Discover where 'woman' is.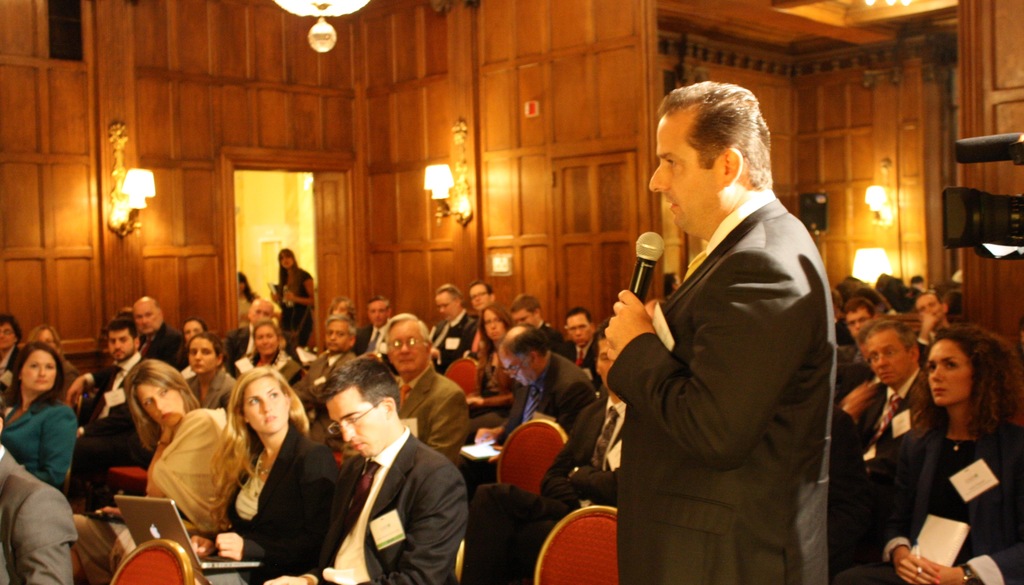
Discovered at crop(844, 318, 1023, 584).
